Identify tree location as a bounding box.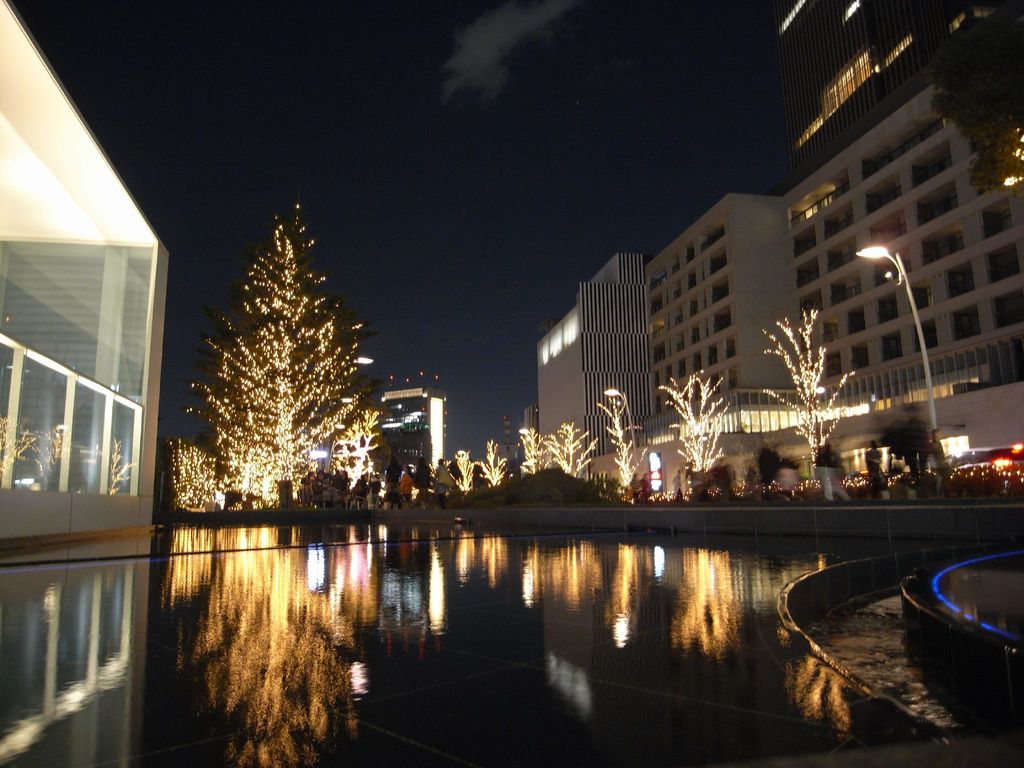
detection(445, 451, 476, 492).
